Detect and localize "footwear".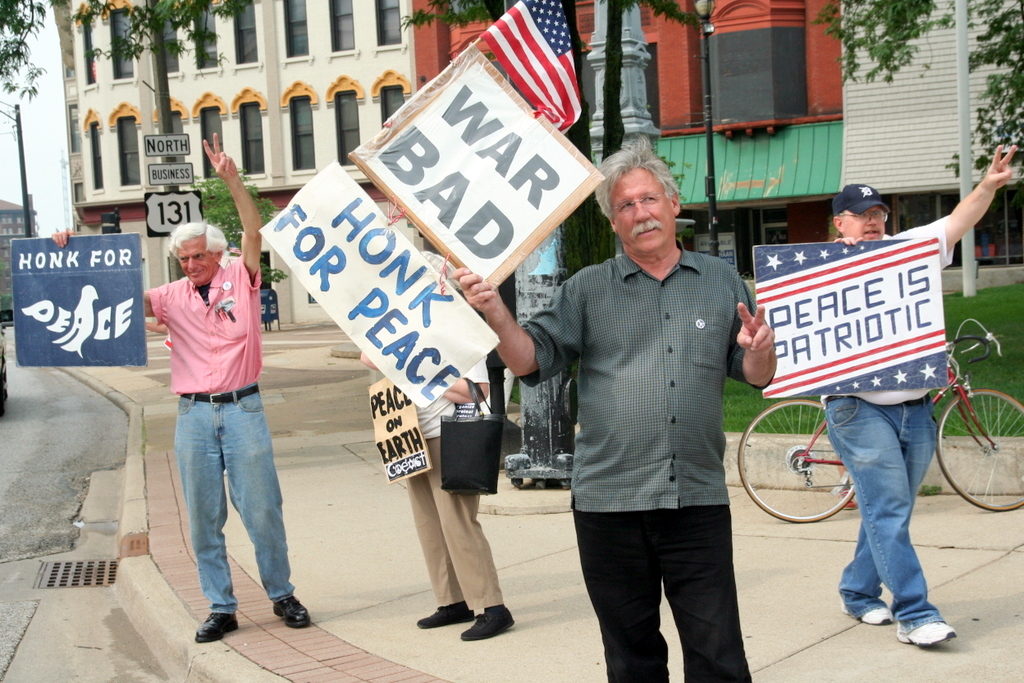
Localized at region(273, 590, 306, 629).
